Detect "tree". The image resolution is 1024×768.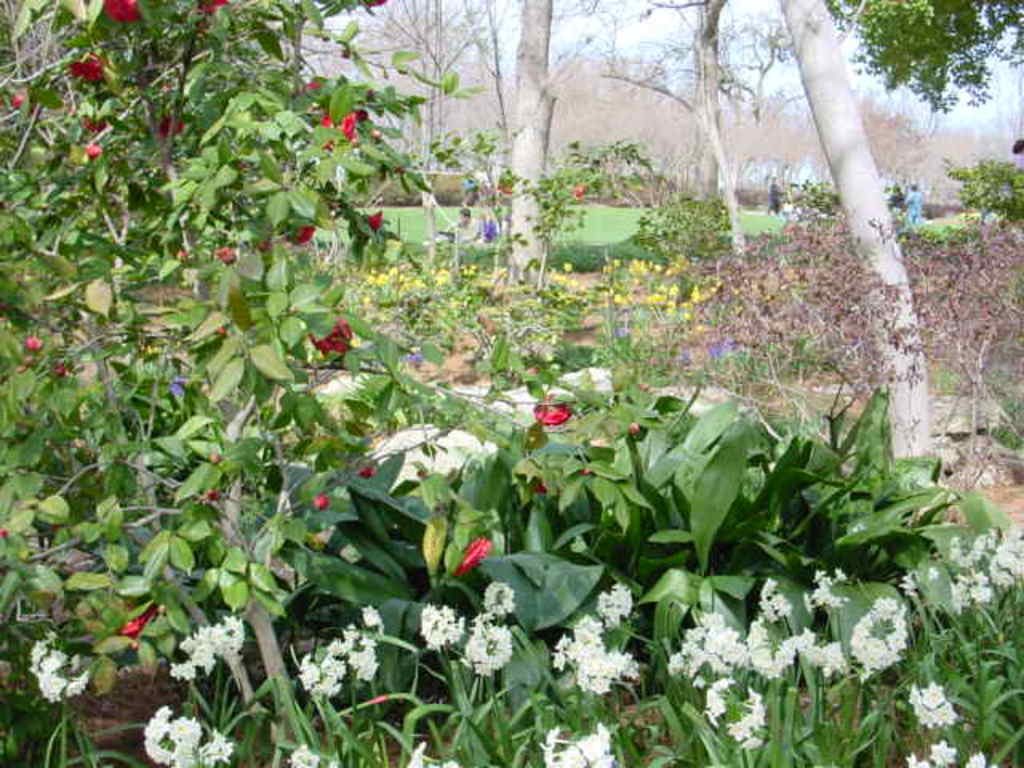
left=776, top=2, right=934, bottom=458.
